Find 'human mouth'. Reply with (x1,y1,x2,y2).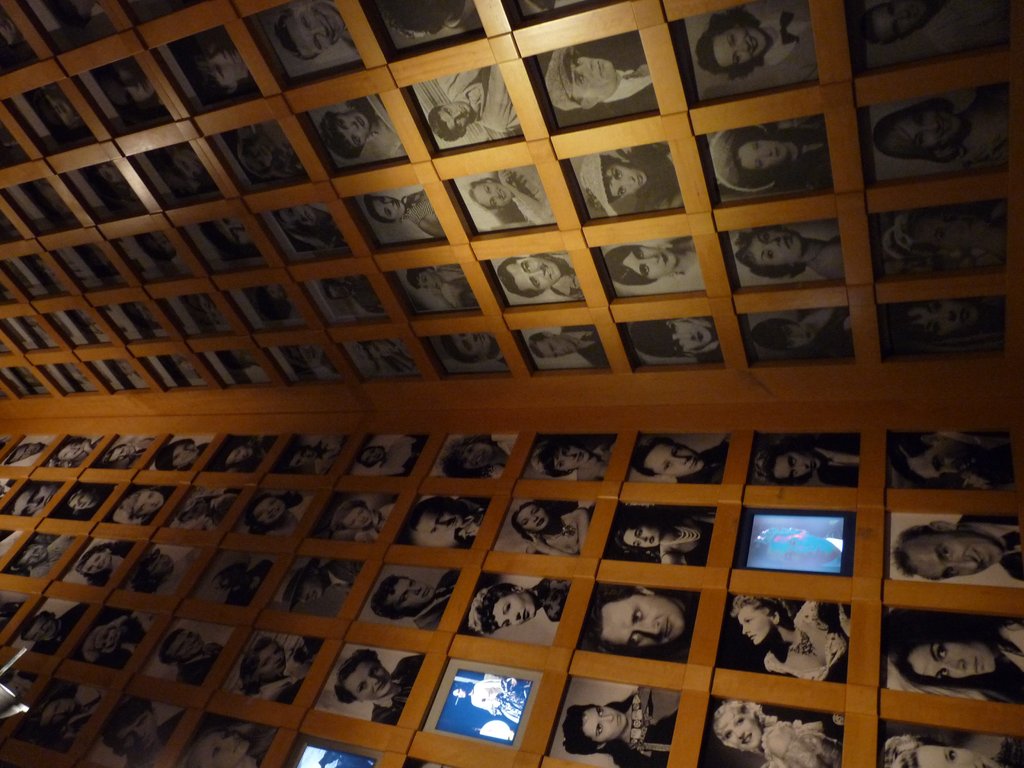
(615,715,623,727).
